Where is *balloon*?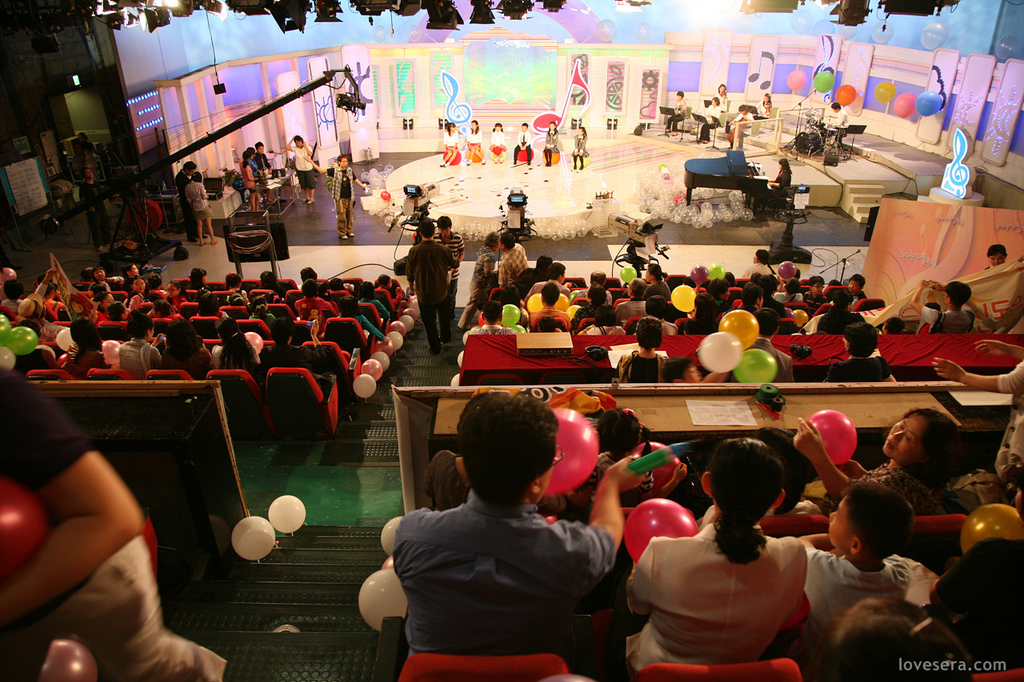
box=[622, 499, 697, 564].
